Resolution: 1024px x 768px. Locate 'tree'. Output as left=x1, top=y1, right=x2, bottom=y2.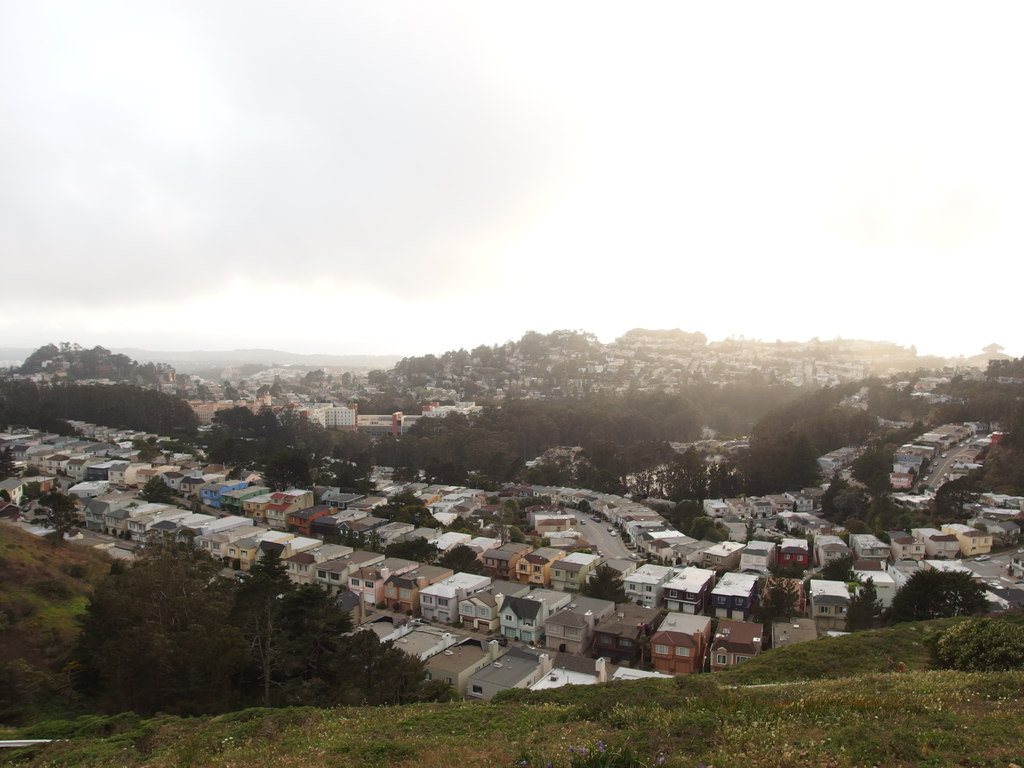
left=884, top=566, right=993, bottom=627.
